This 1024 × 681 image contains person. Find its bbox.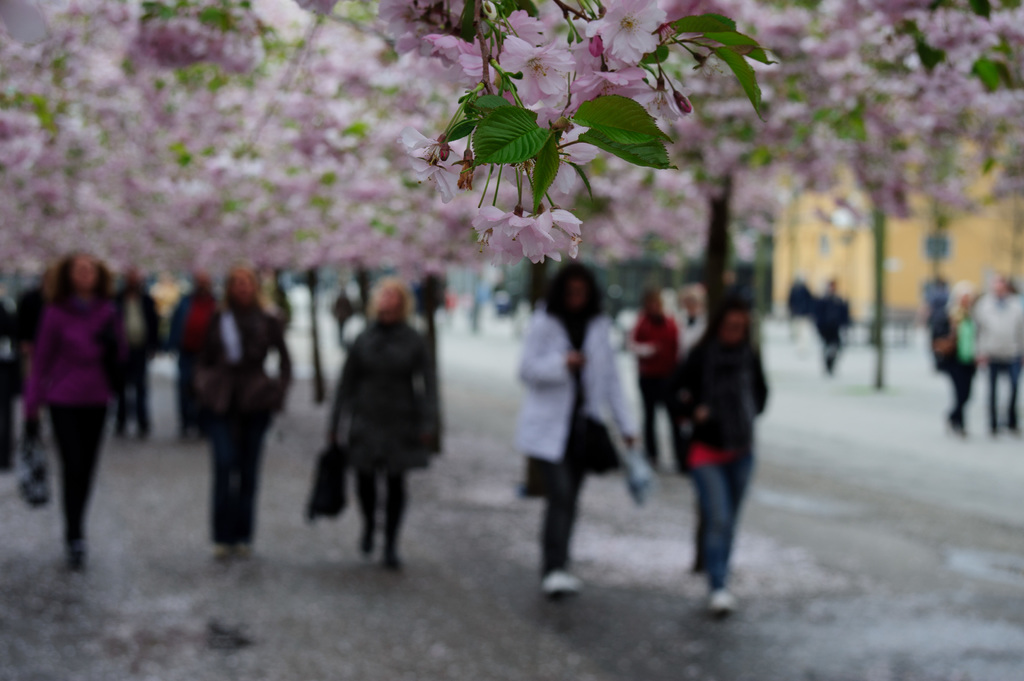
bbox=(678, 288, 696, 349).
